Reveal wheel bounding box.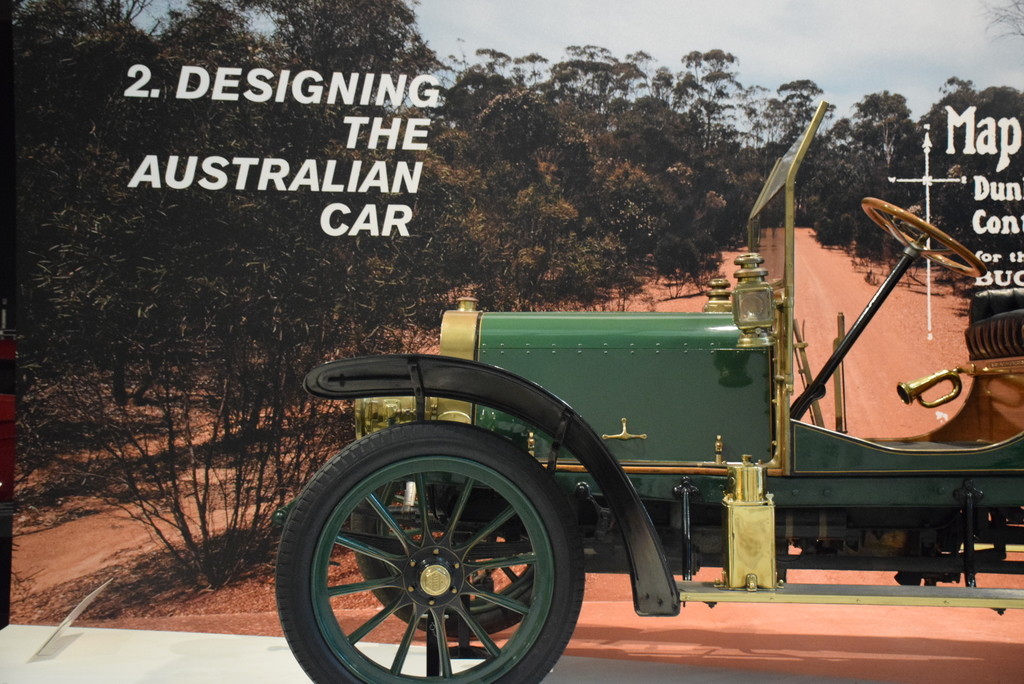
Revealed: box(351, 457, 540, 619).
